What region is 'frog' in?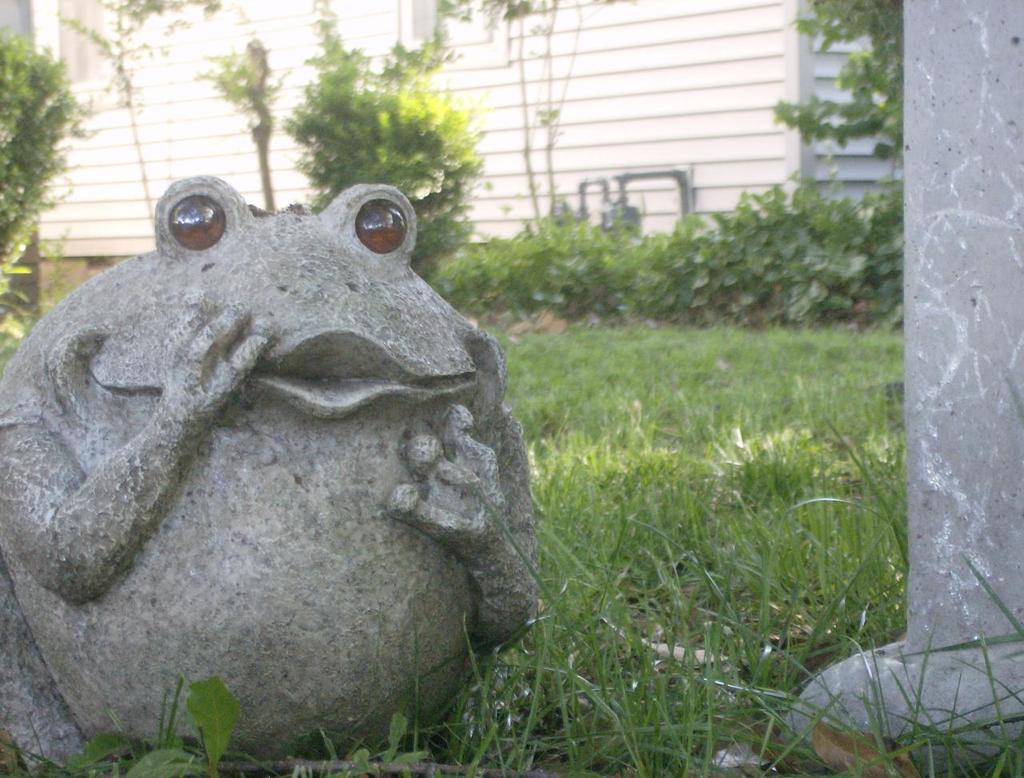
{"x1": 0, "y1": 170, "x2": 538, "y2": 774}.
